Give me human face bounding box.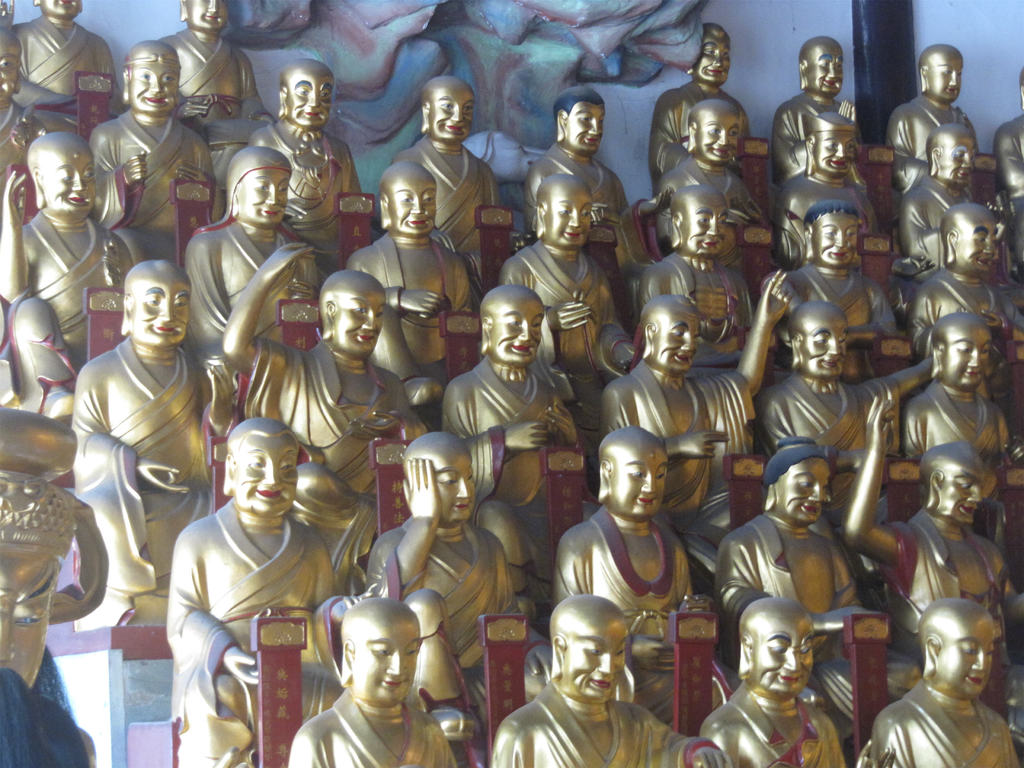
l=230, t=435, r=300, b=516.
